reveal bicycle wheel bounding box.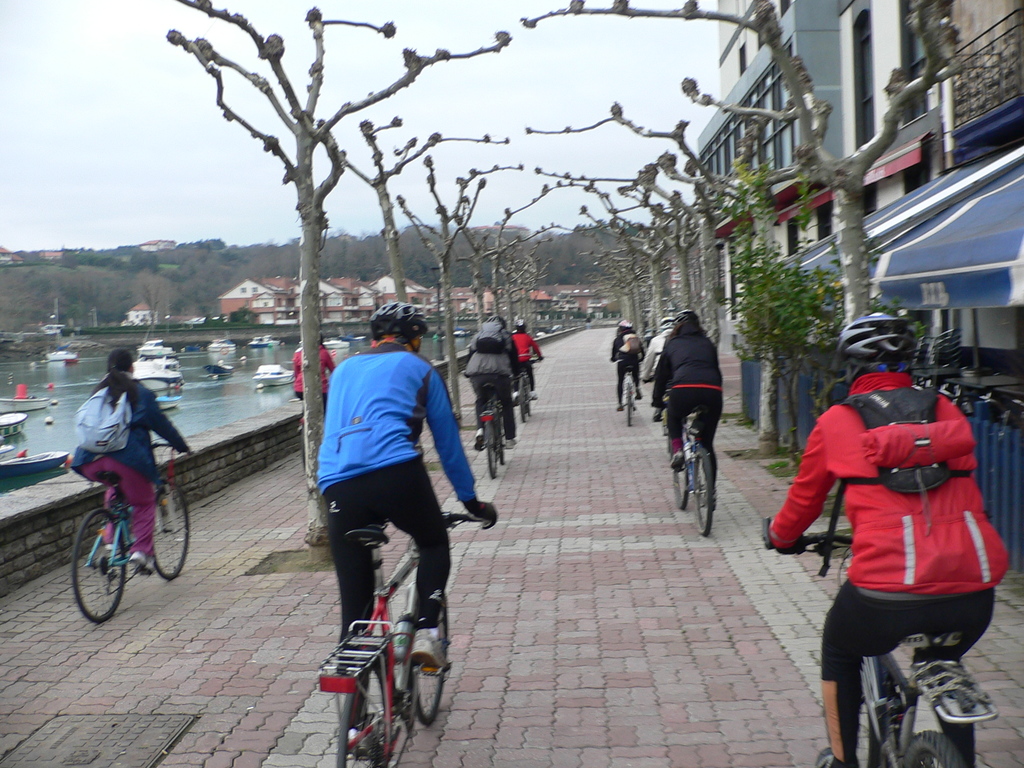
Revealed: bbox=(625, 385, 634, 425).
